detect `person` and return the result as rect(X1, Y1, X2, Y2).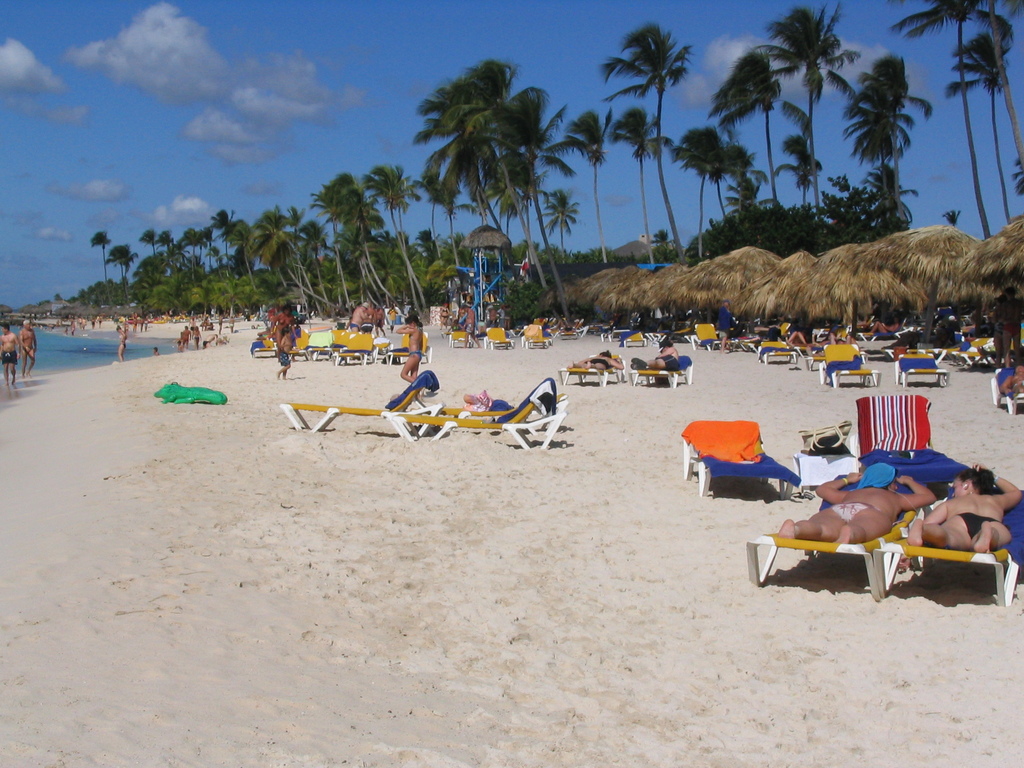
rect(18, 319, 38, 376).
